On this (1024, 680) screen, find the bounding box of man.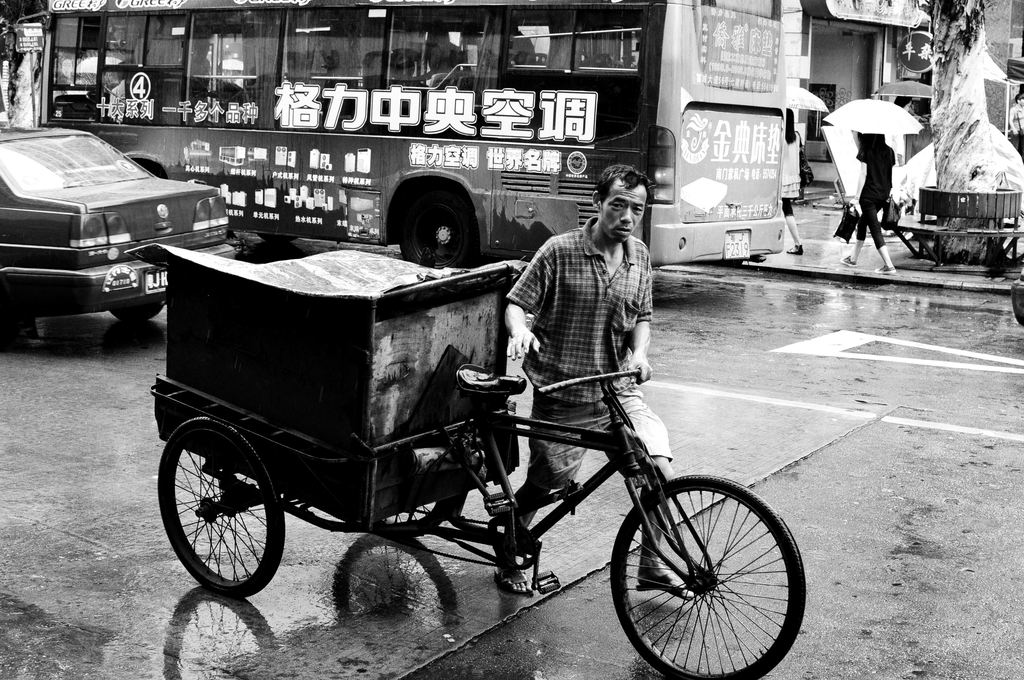
Bounding box: [x1=500, y1=159, x2=657, y2=594].
